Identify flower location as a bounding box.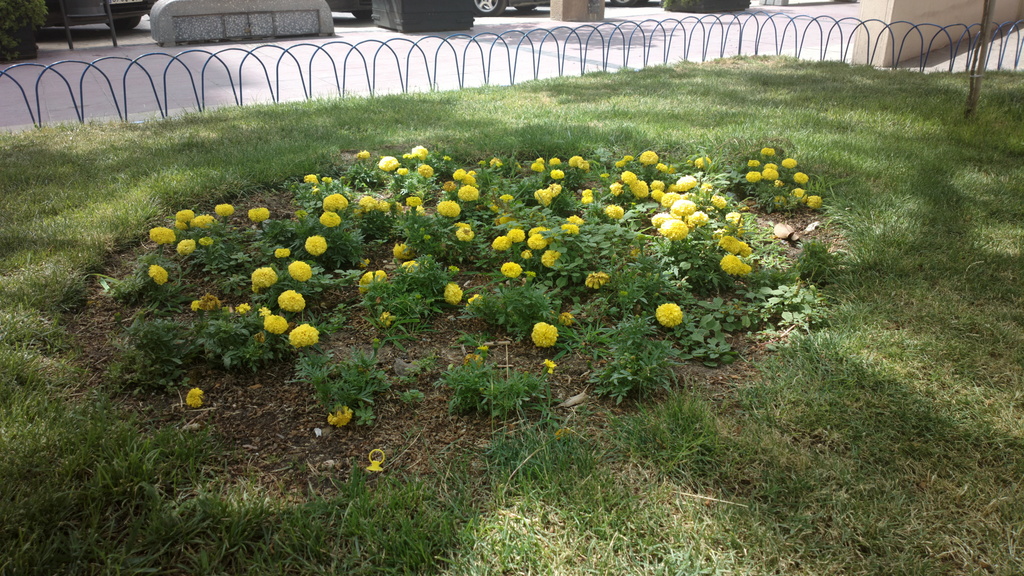
(left=649, top=212, right=673, bottom=226).
